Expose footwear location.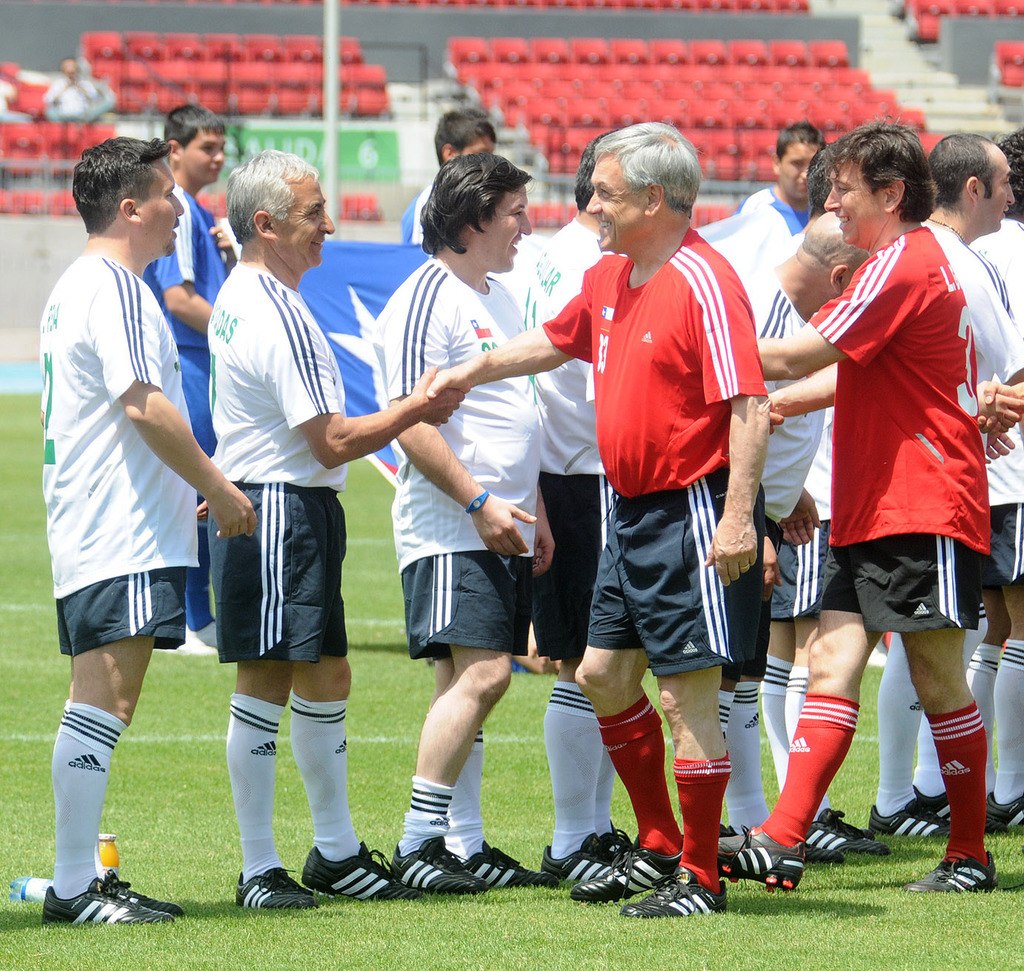
Exposed at (x1=385, y1=831, x2=488, y2=895).
